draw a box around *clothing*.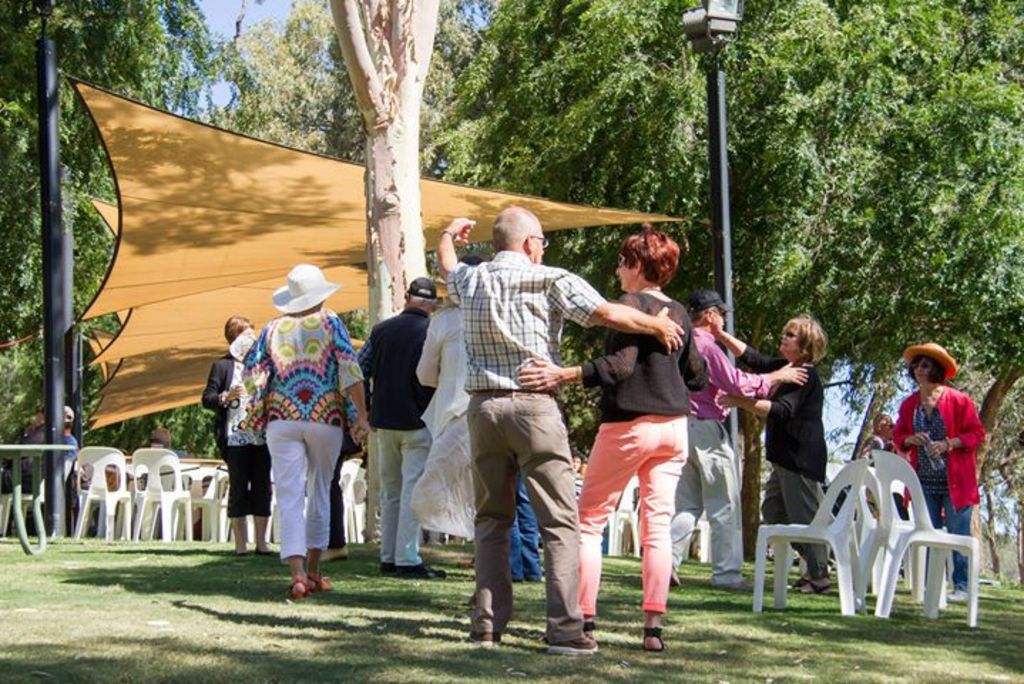
BBox(198, 356, 266, 513).
